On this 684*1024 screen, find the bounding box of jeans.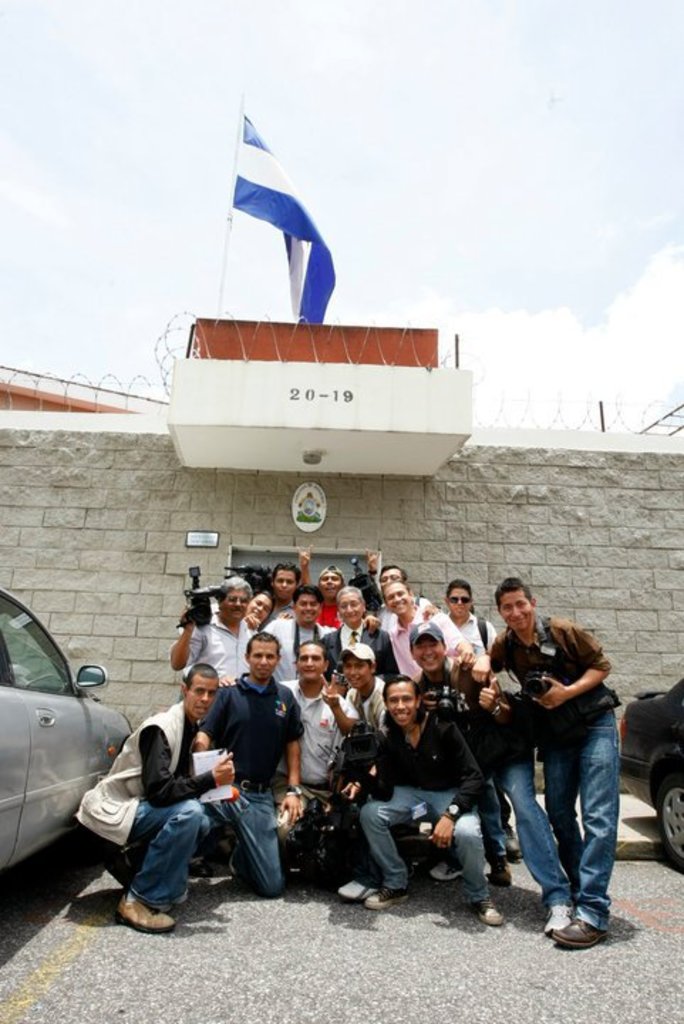
Bounding box: crop(364, 778, 501, 913).
